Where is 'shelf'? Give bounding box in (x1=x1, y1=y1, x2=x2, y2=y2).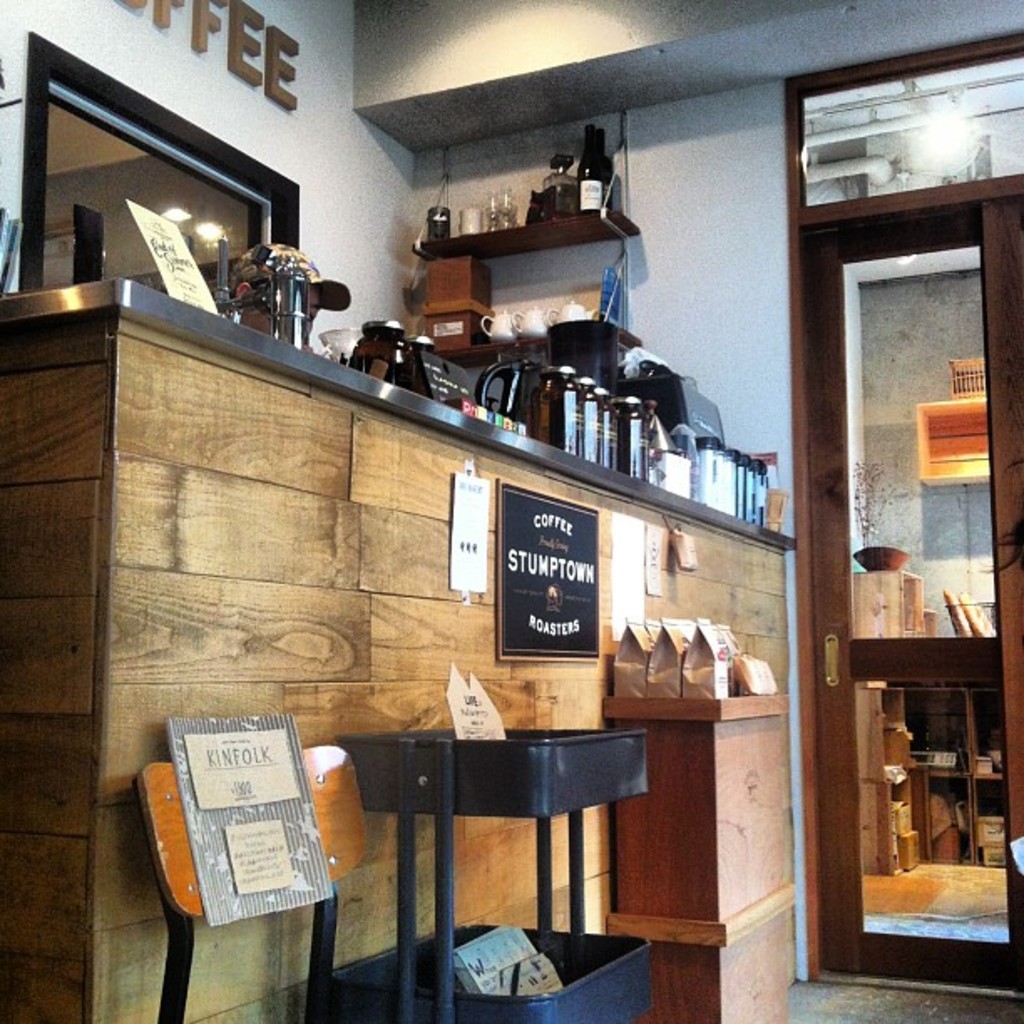
(x1=917, y1=356, x2=986, y2=497).
